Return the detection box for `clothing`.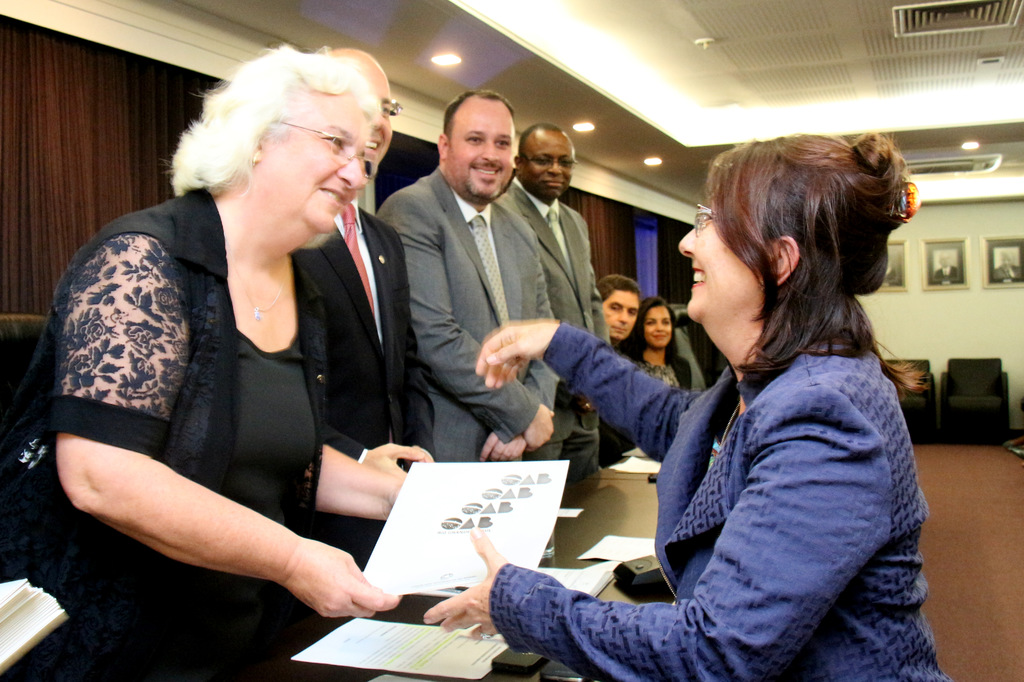
select_region(380, 170, 548, 463).
